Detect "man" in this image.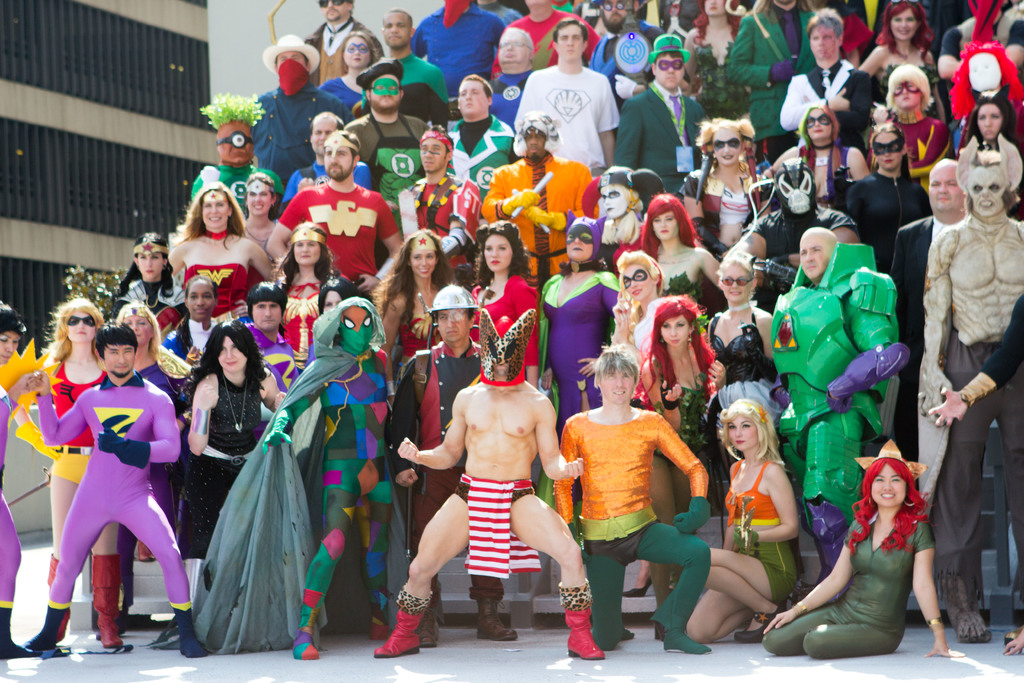
Detection: (397,124,484,259).
